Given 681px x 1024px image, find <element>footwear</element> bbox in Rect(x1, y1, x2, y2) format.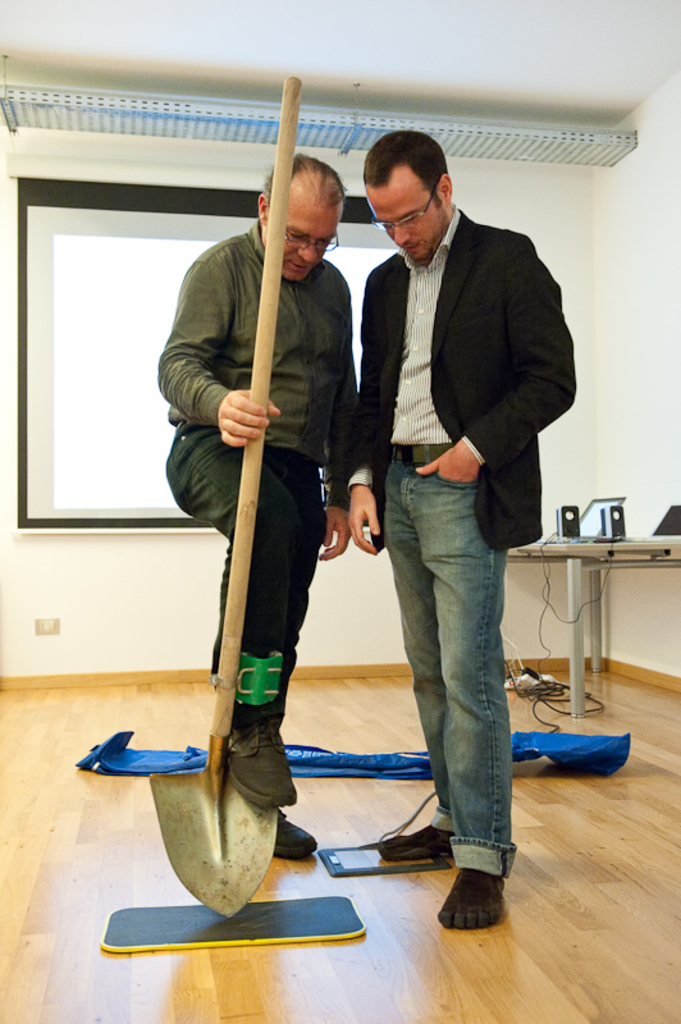
Rect(447, 868, 515, 947).
